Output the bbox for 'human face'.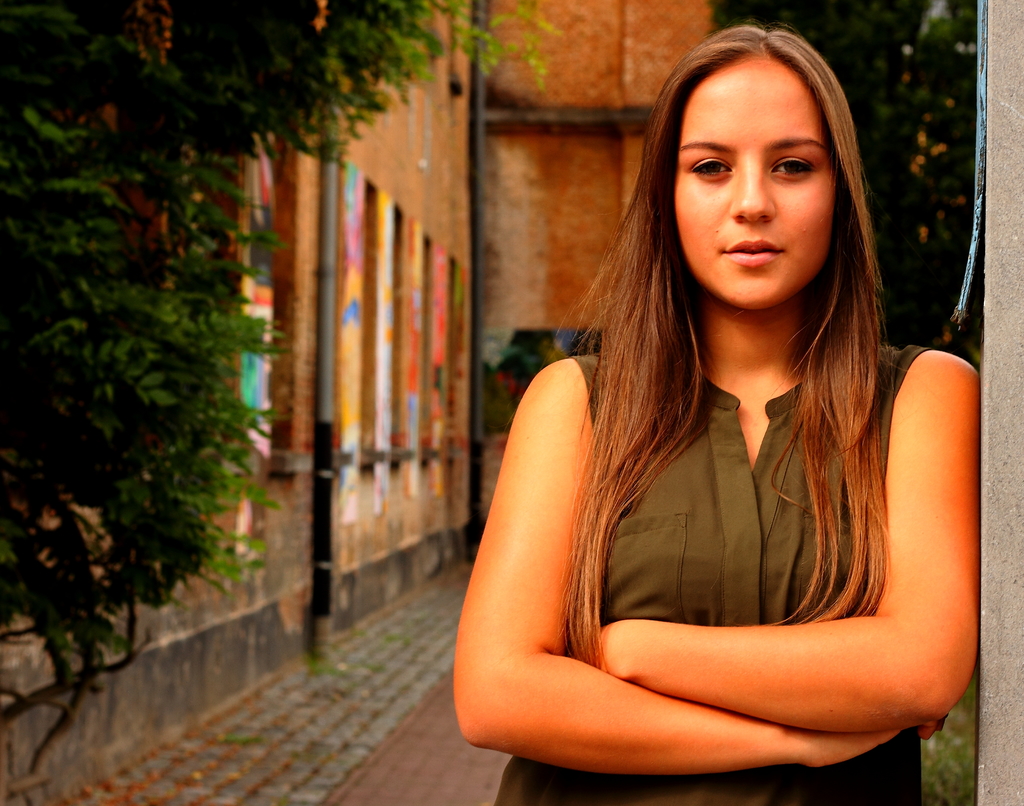
Rect(671, 56, 839, 309).
